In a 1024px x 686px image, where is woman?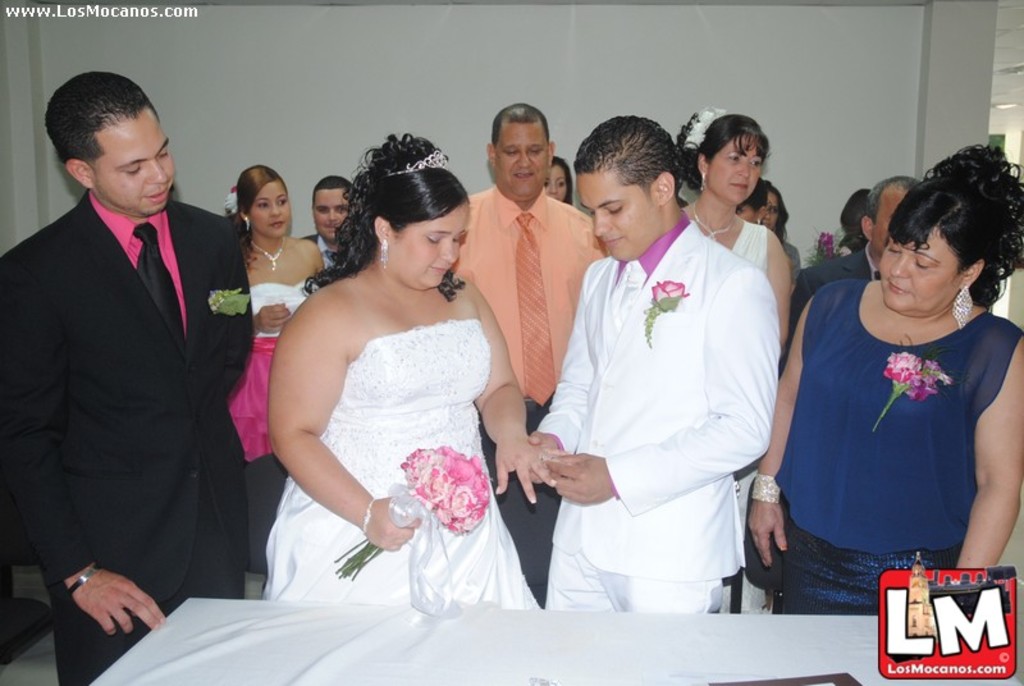
[left=221, top=164, right=329, bottom=573].
